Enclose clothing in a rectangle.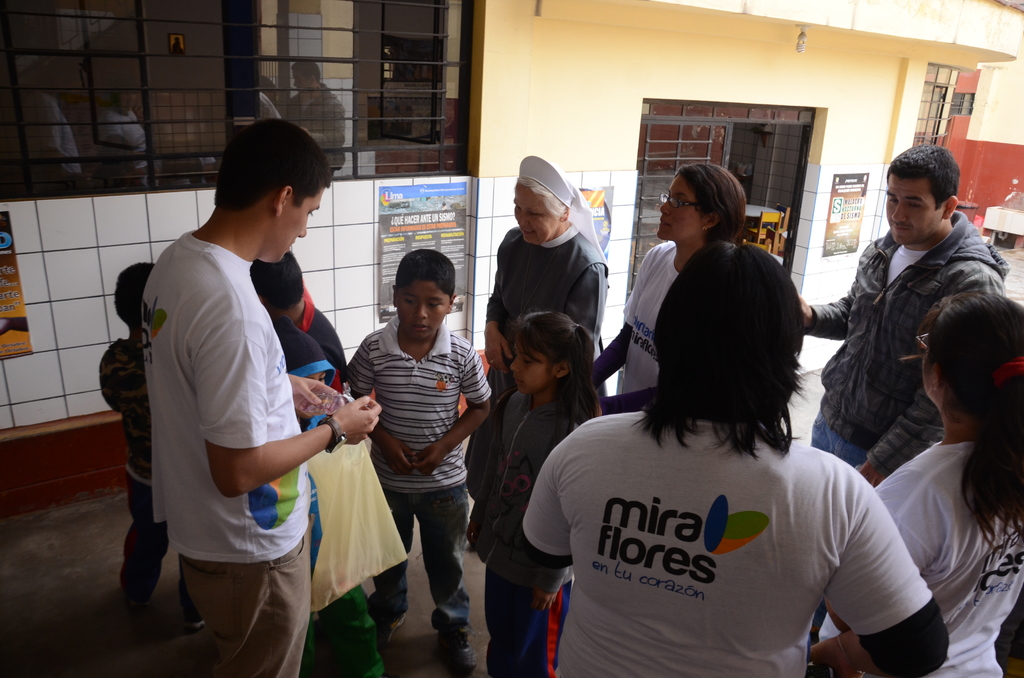
(left=609, top=234, right=687, bottom=398).
